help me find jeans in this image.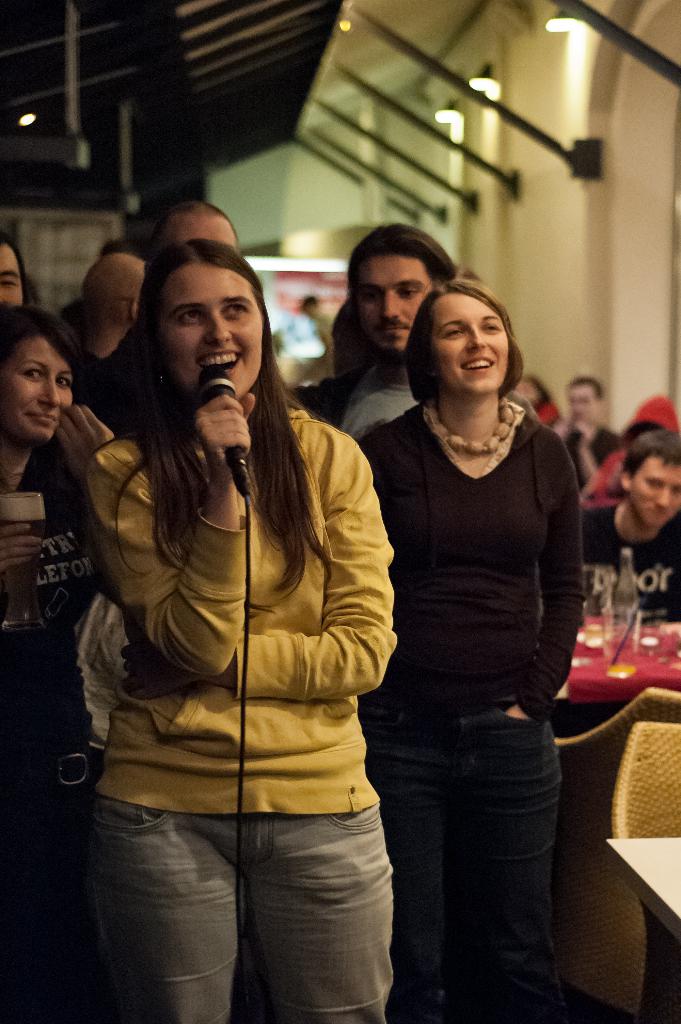
Found it: x1=366, y1=705, x2=566, y2=1023.
